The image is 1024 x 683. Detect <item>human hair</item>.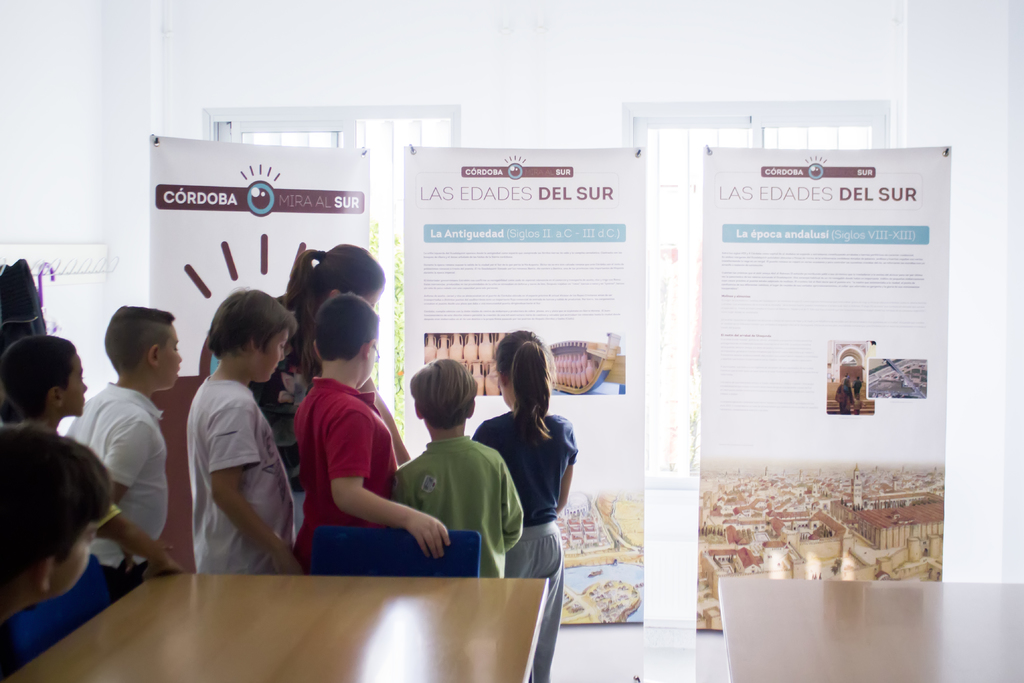
Detection: locate(0, 429, 113, 568).
